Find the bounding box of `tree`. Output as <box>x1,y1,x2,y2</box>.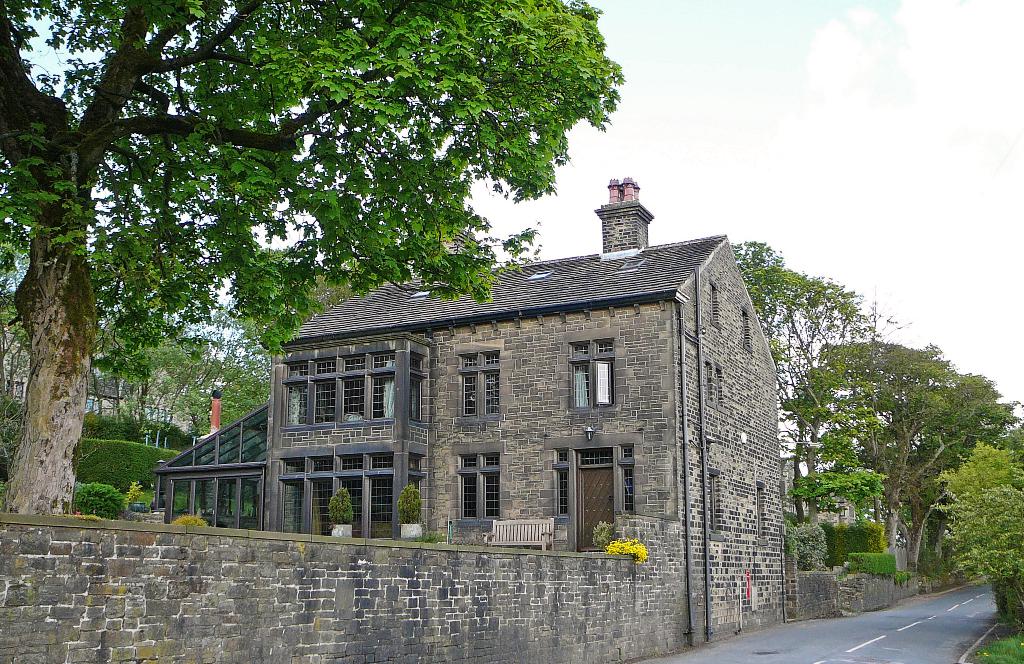
<box>99,319,256,441</box>.
